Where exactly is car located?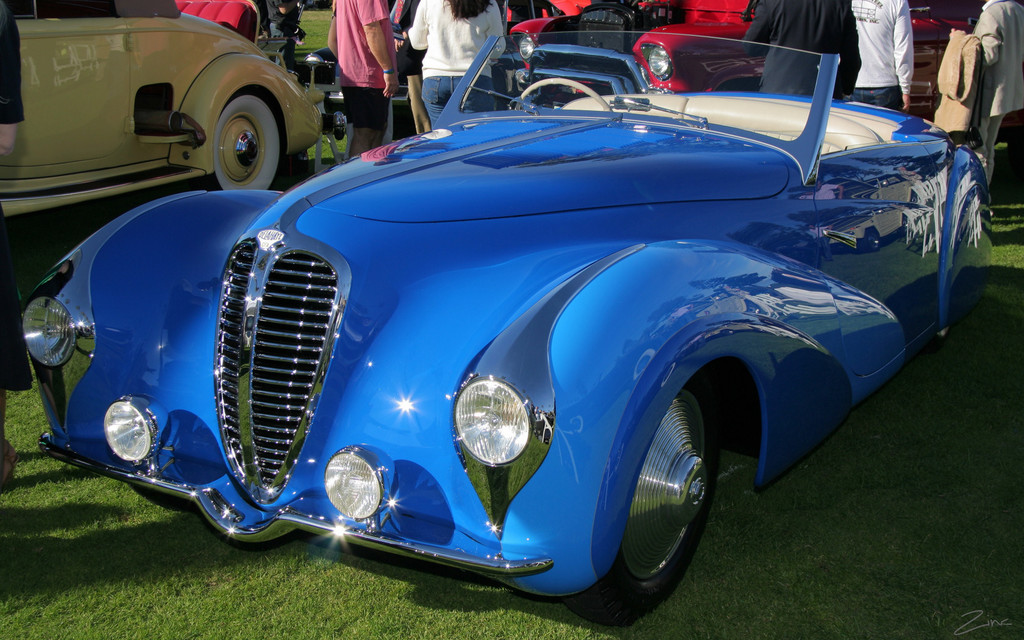
Its bounding box is (x1=23, y1=45, x2=956, y2=589).
